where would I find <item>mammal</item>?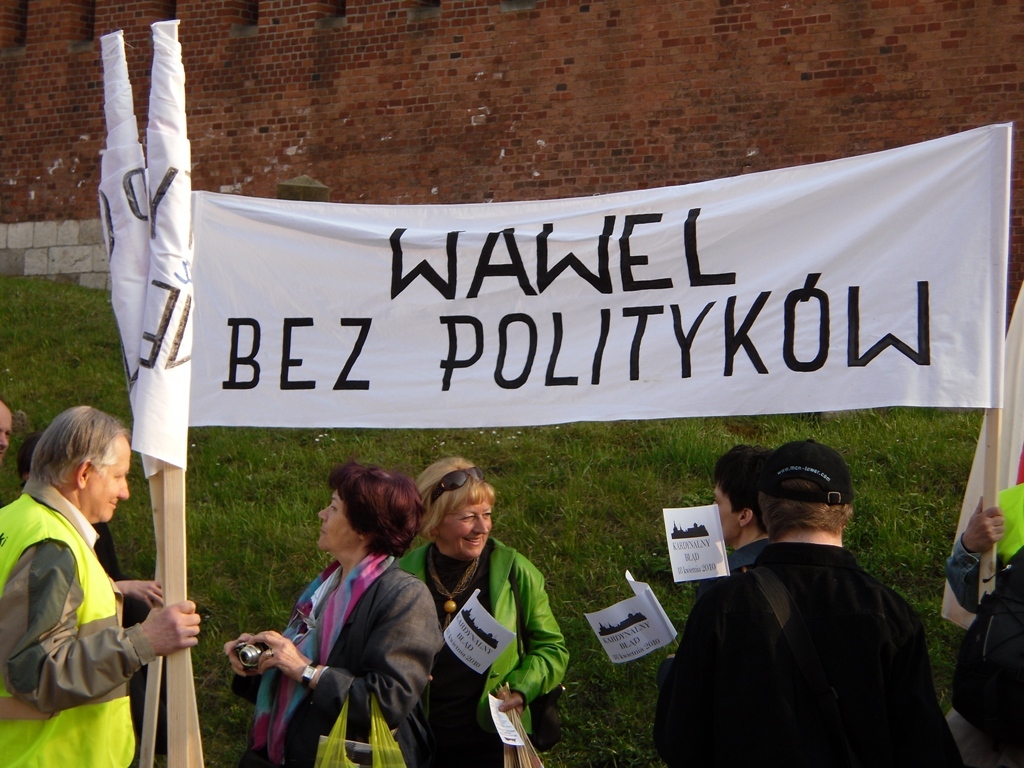
At bbox=(944, 493, 1023, 767).
